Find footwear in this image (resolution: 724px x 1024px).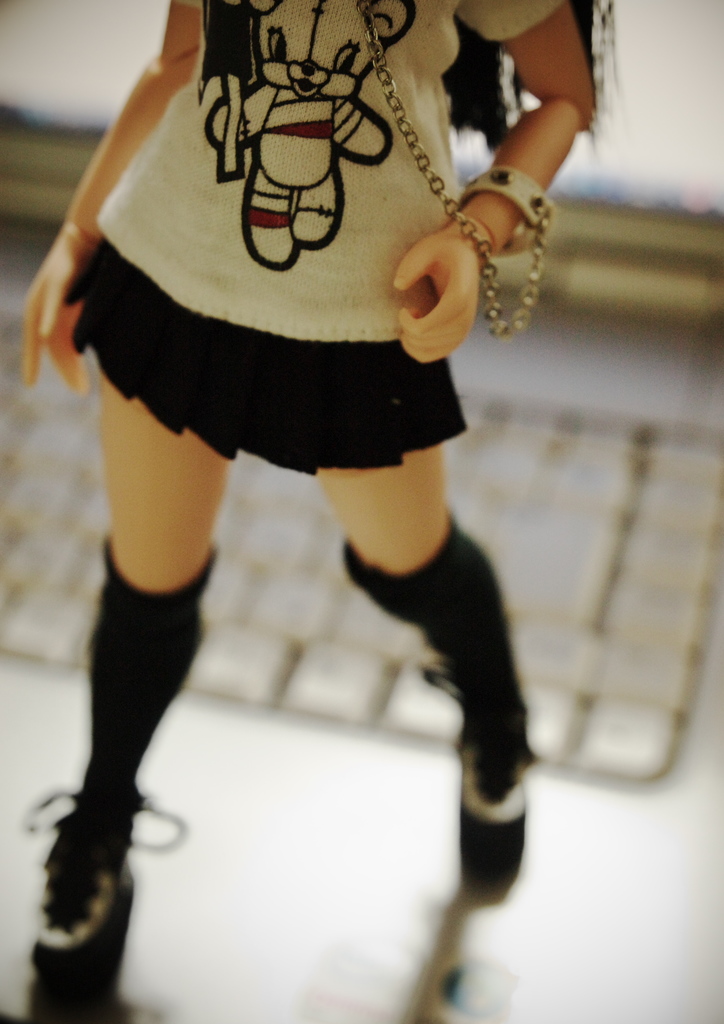
<region>15, 750, 152, 986</region>.
